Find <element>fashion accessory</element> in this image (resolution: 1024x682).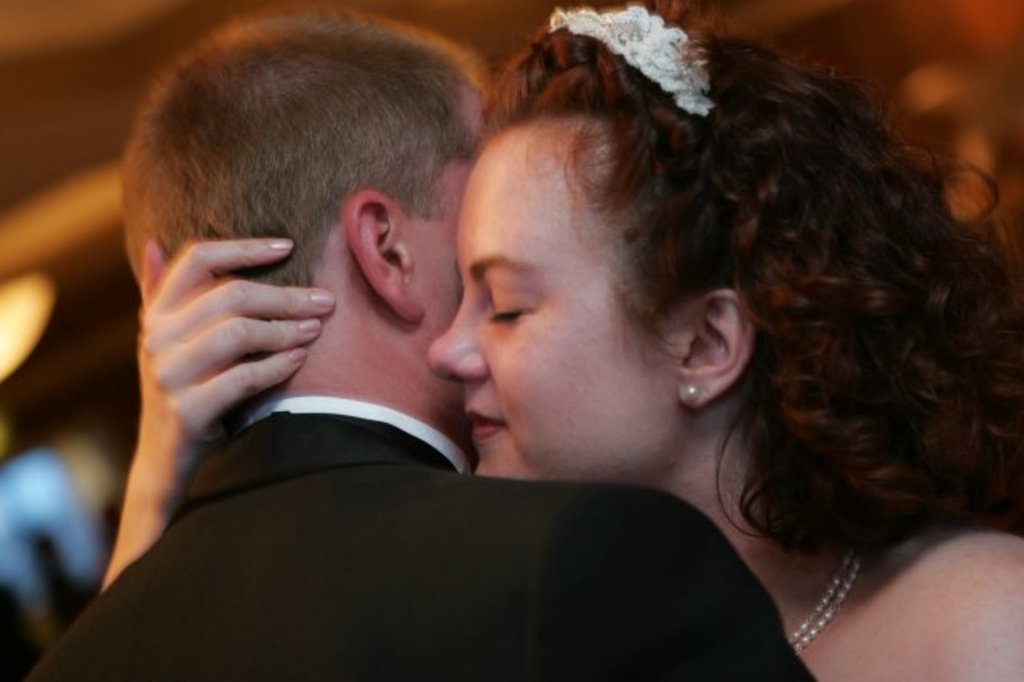
pyautogui.locateOnScreen(547, 0, 712, 114).
